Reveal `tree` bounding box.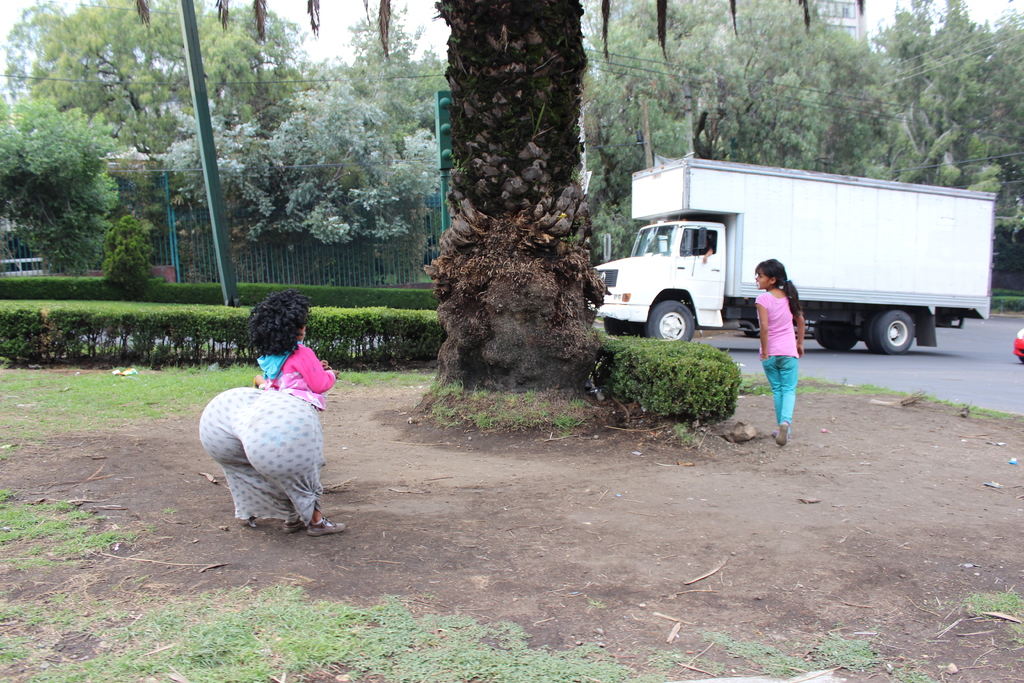
Revealed: BBox(872, 0, 1023, 253).
